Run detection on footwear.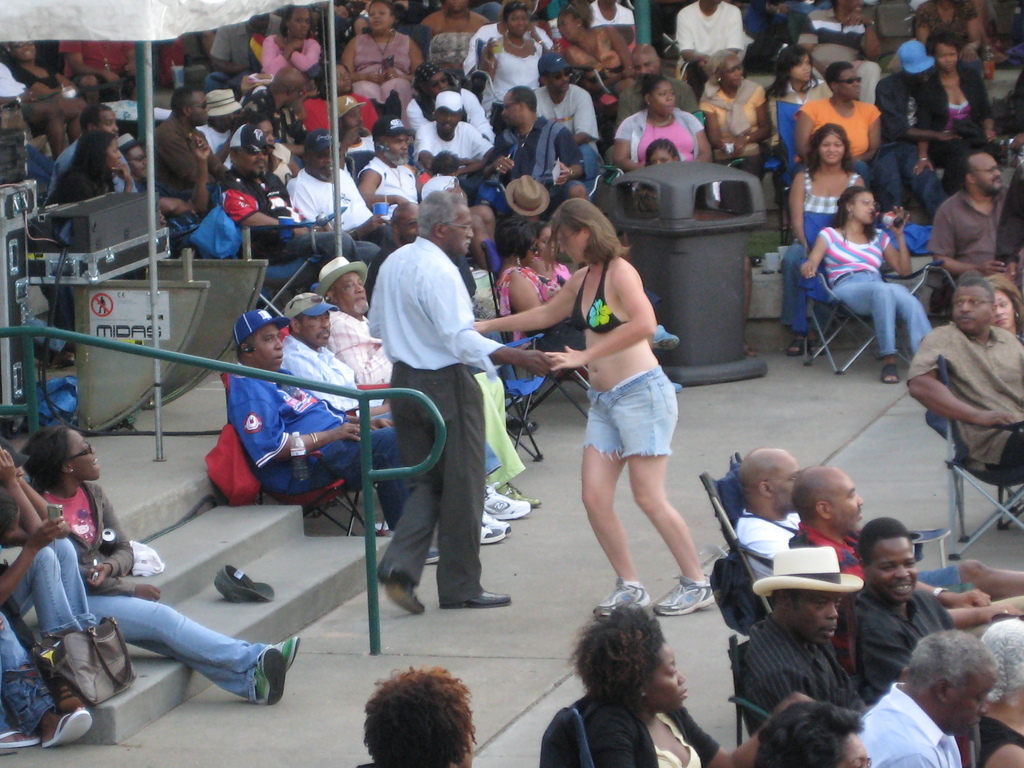
Result: [x1=666, y1=379, x2=687, y2=392].
